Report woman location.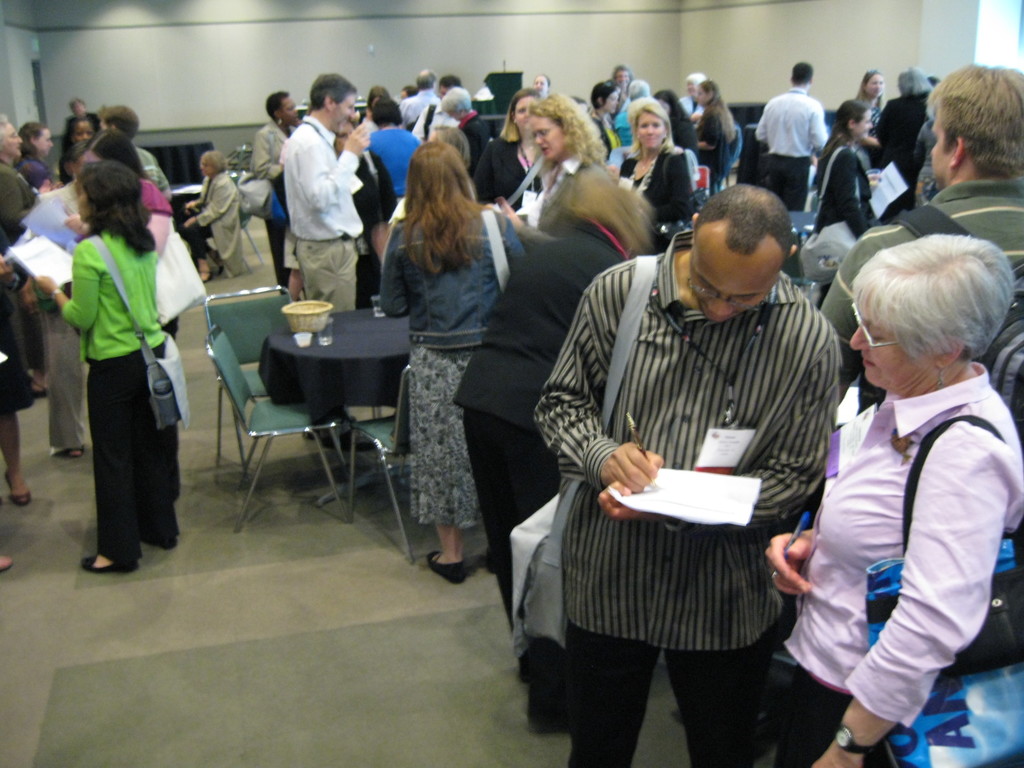
Report: 438/87/501/154.
